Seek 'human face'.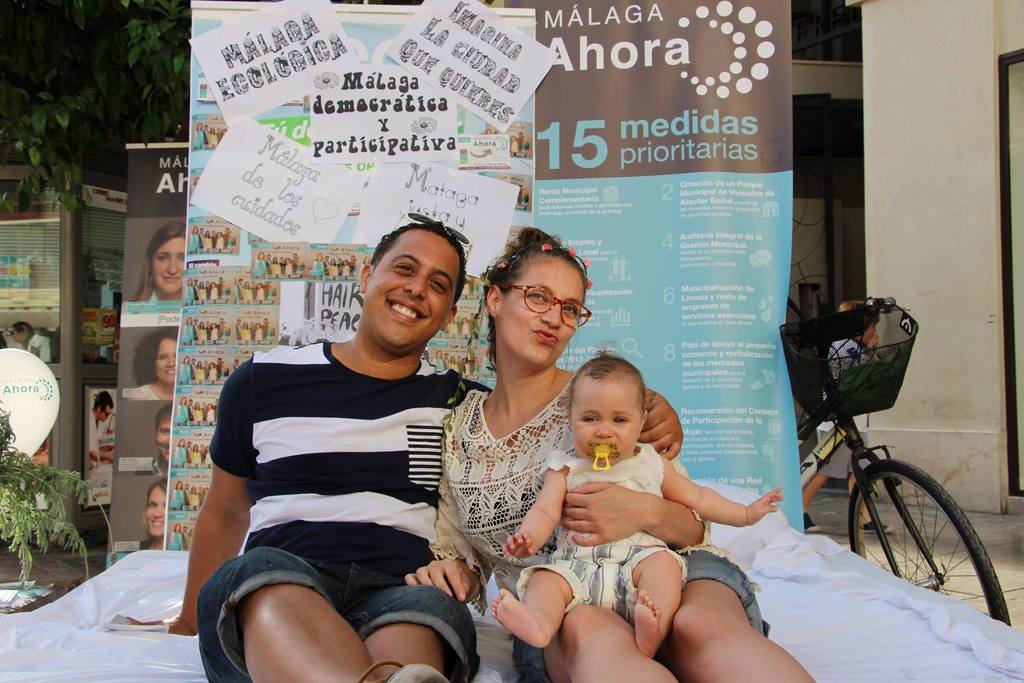
bbox=[155, 414, 177, 458].
